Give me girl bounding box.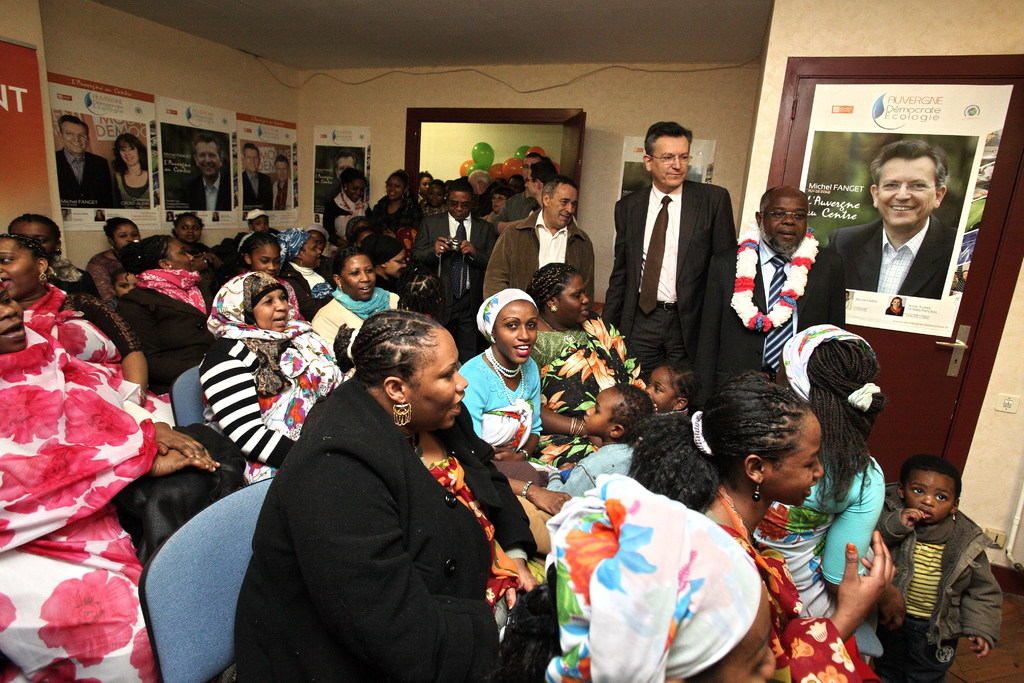
x1=762 y1=327 x2=892 y2=667.
